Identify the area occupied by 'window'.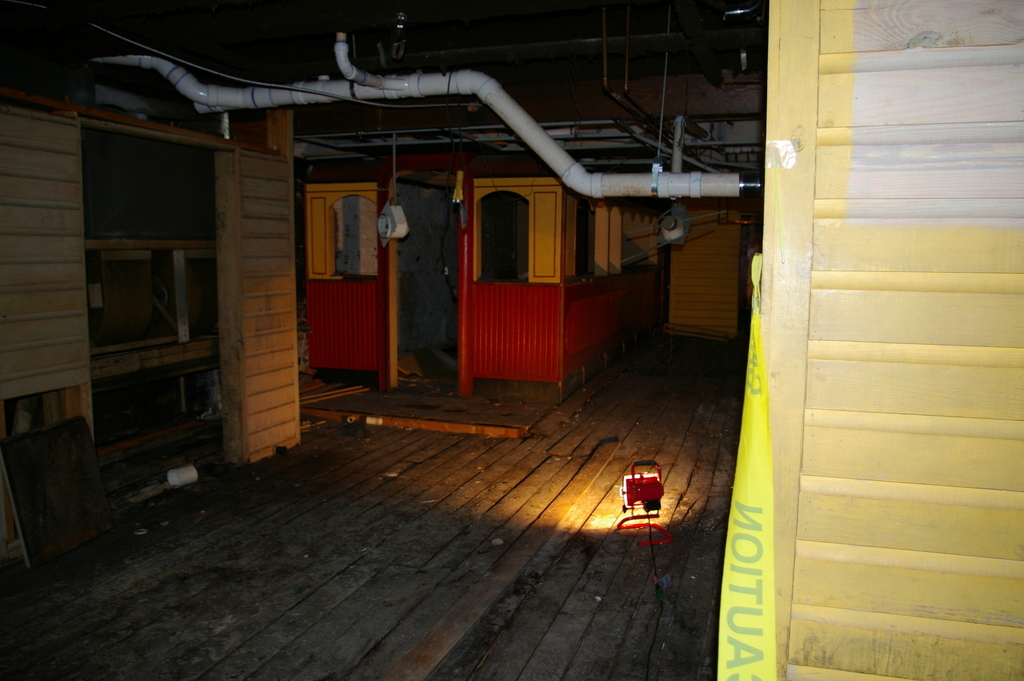
Area: [left=286, top=173, right=385, bottom=291].
